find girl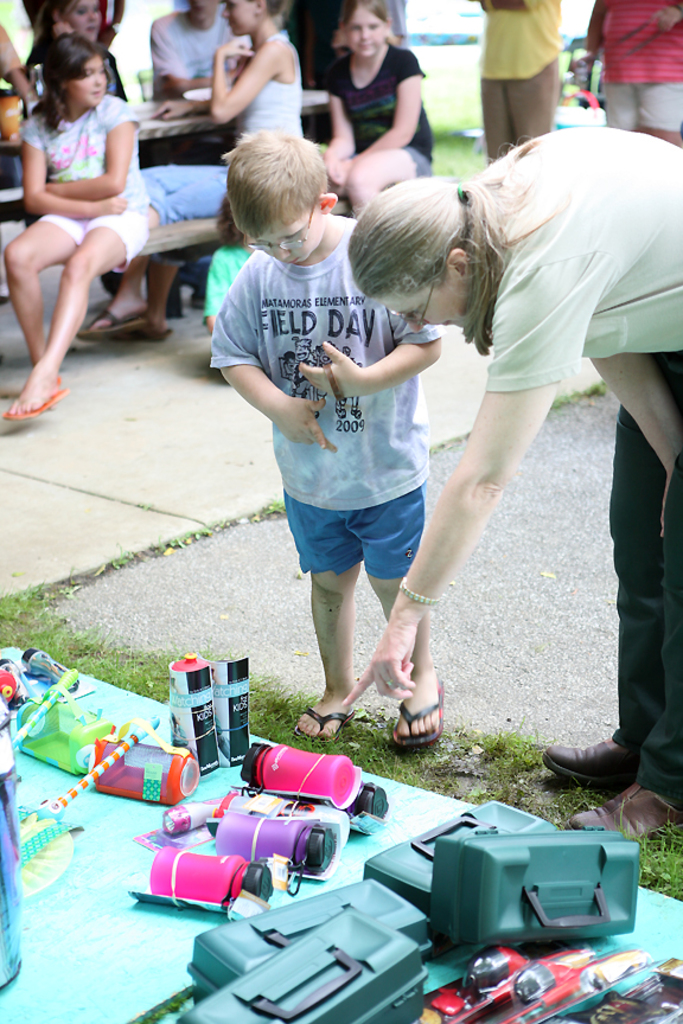
23, 0, 130, 295
